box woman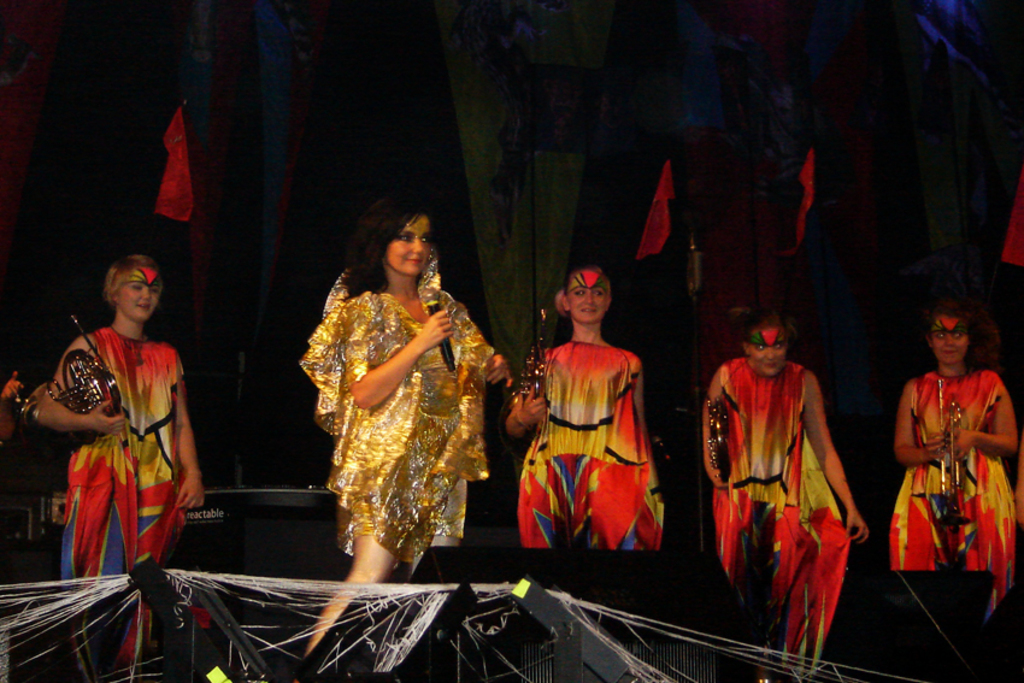
{"x1": 288, "y1": 208, "x2": 494, "y2": 588}
